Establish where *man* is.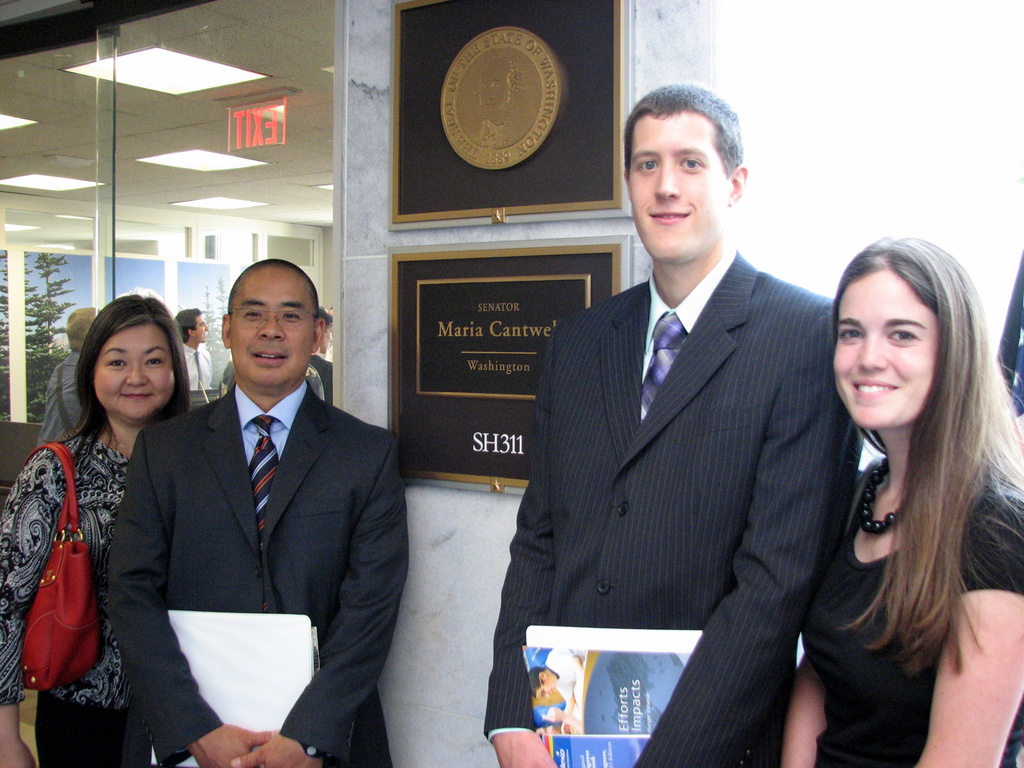
Established at pyautogui.locateOnScreen(115, 255, 396, 748).
